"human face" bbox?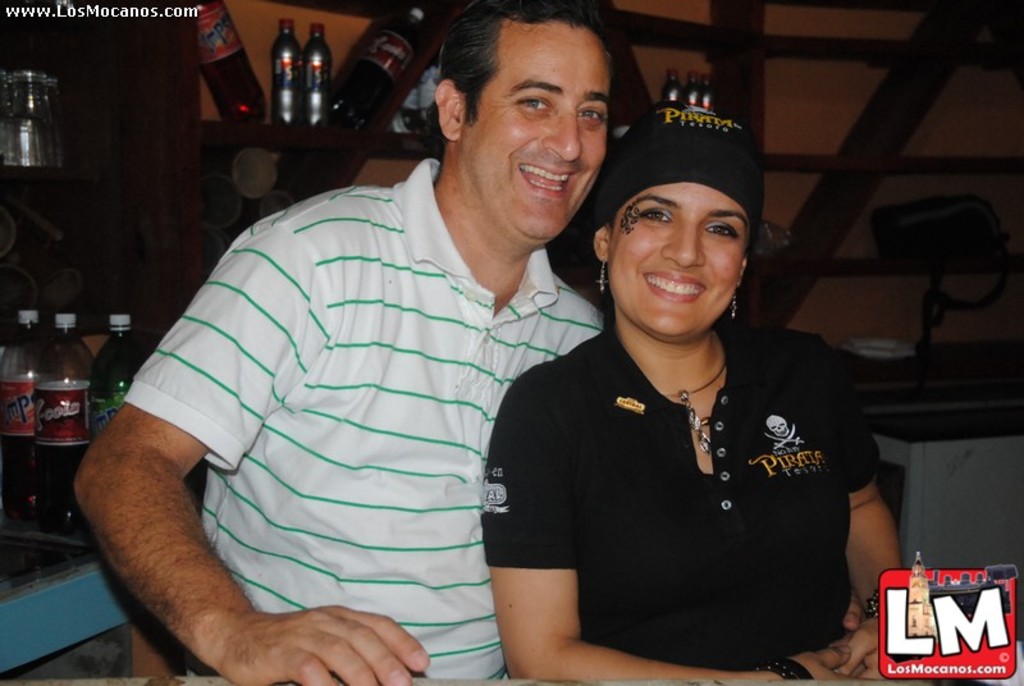
crop(609, 175, 746, 342)
